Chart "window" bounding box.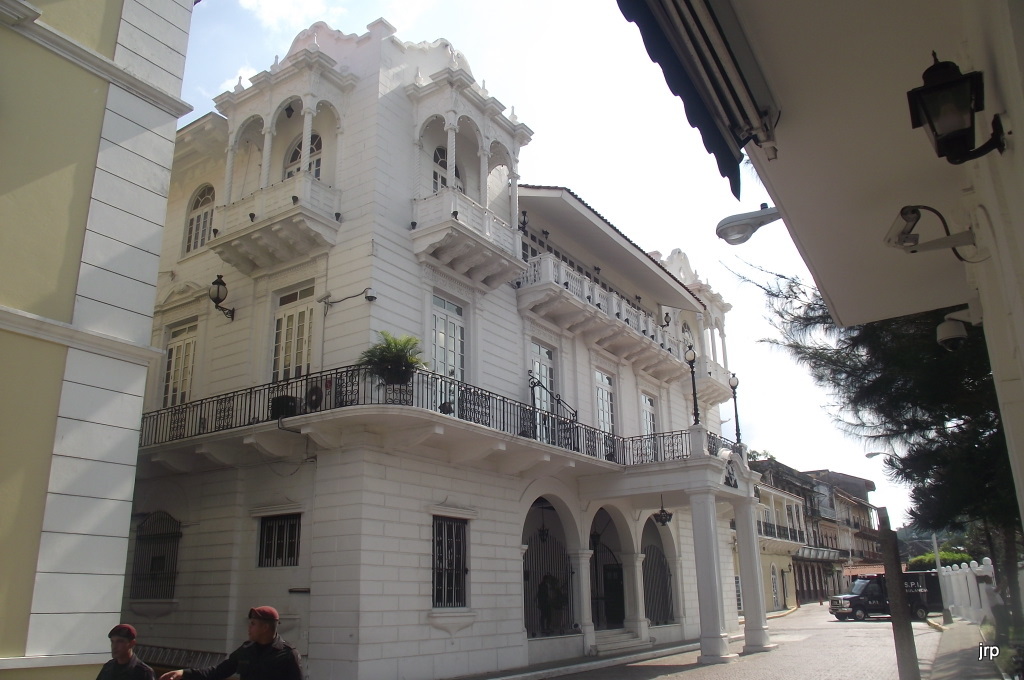
Charted: <region>430, 143, 468, 201</region>.
